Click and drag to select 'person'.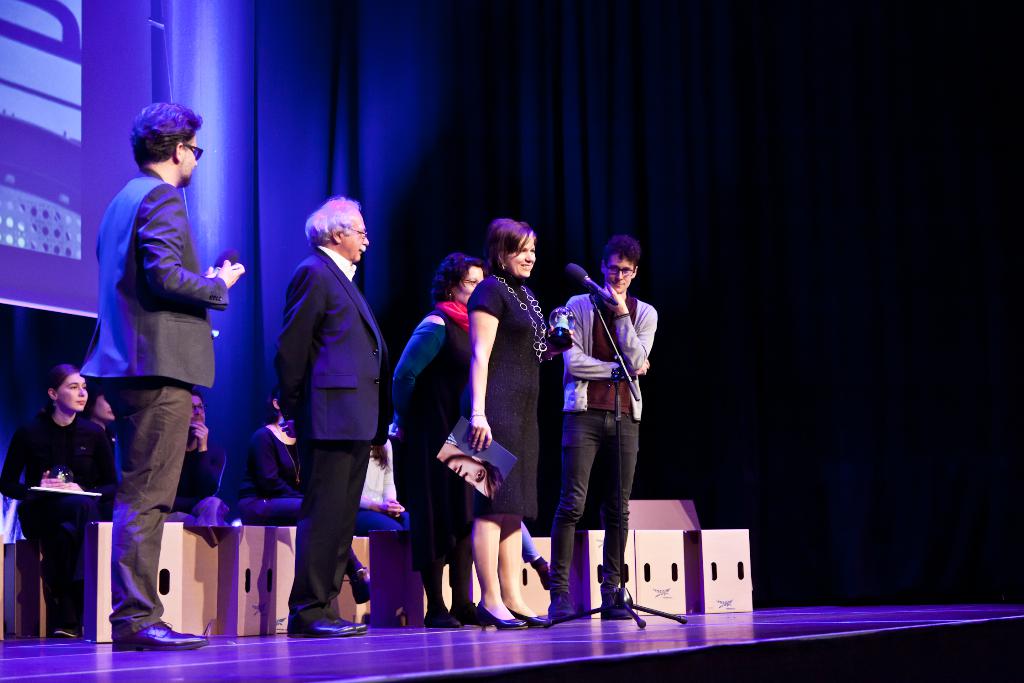
Selection: 180 391 212 511.
